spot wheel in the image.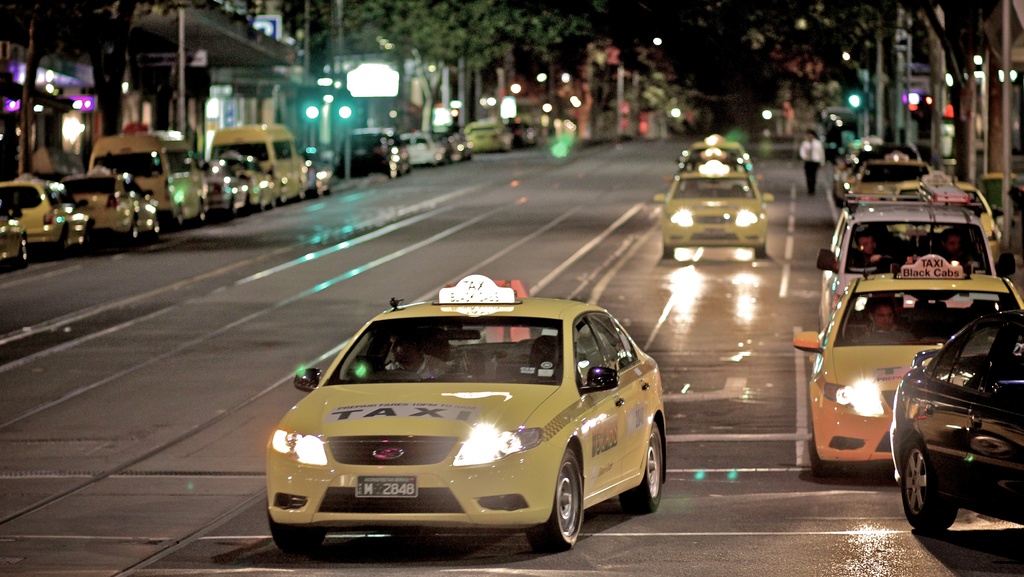
wheel found at box=[660, 240, 674, 258].
